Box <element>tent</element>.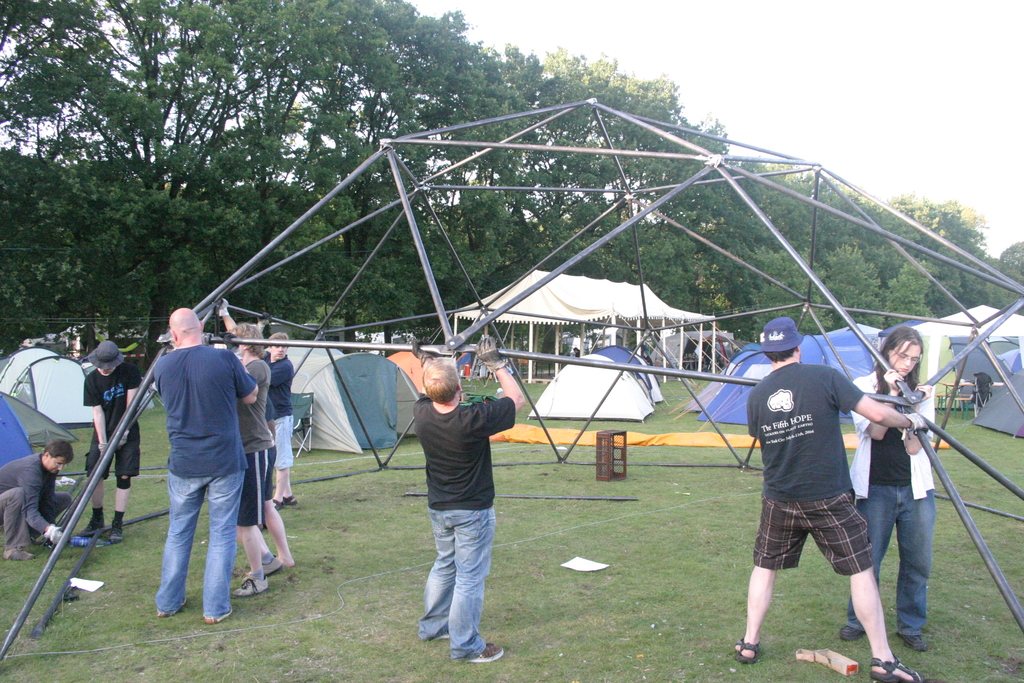
(left=265, top=343, right=405, bottom=485).
